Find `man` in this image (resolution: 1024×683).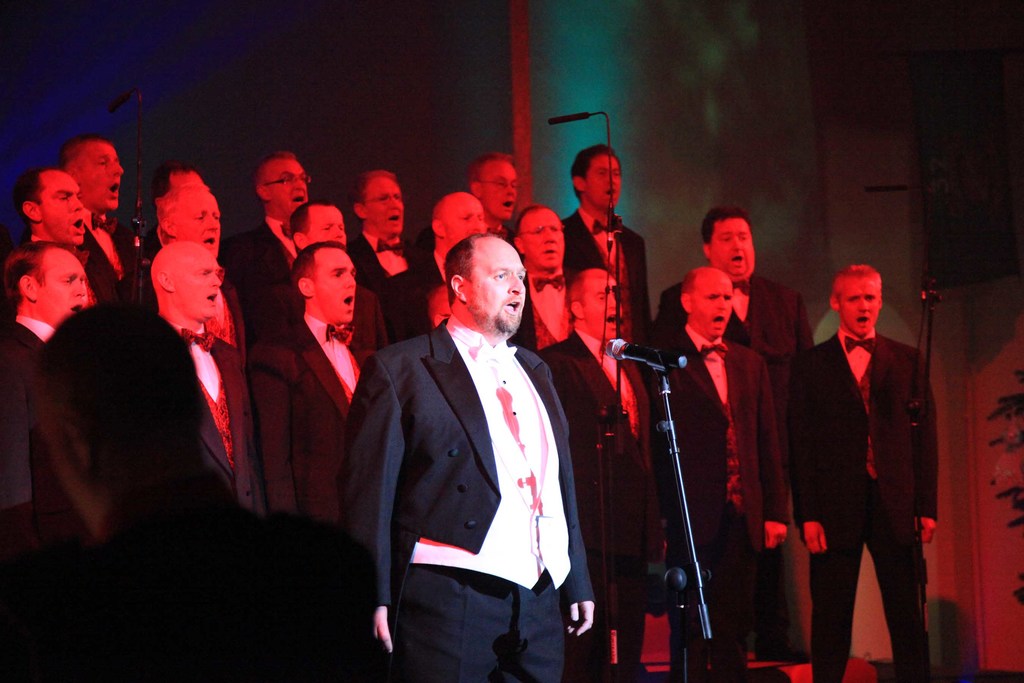
[534, 259, 692, 673].
